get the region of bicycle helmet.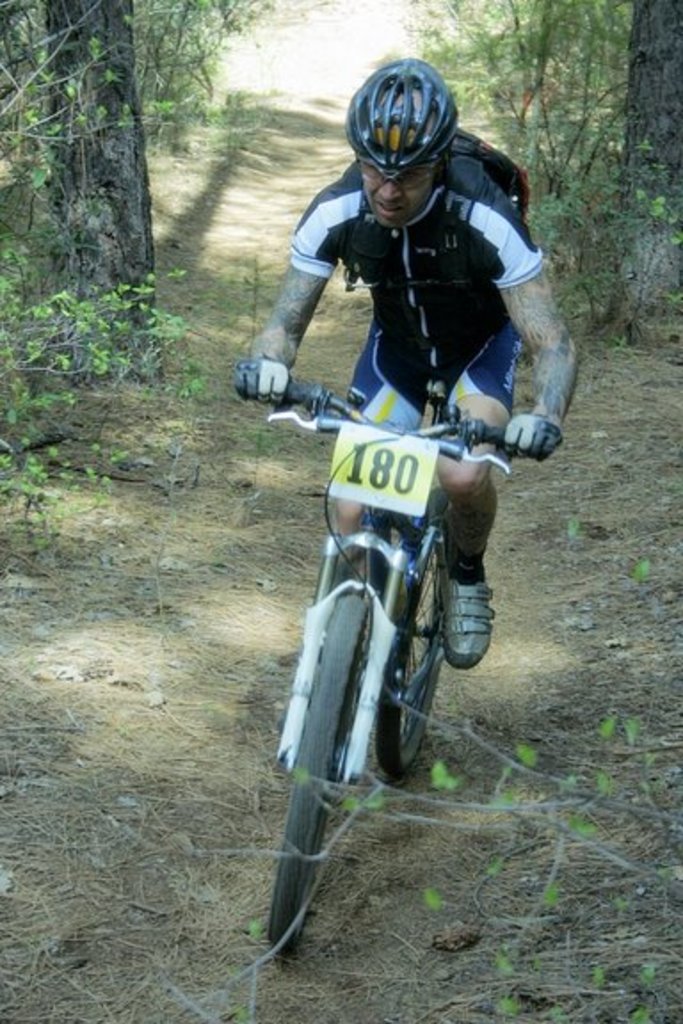
345, 60, 461, 181.
